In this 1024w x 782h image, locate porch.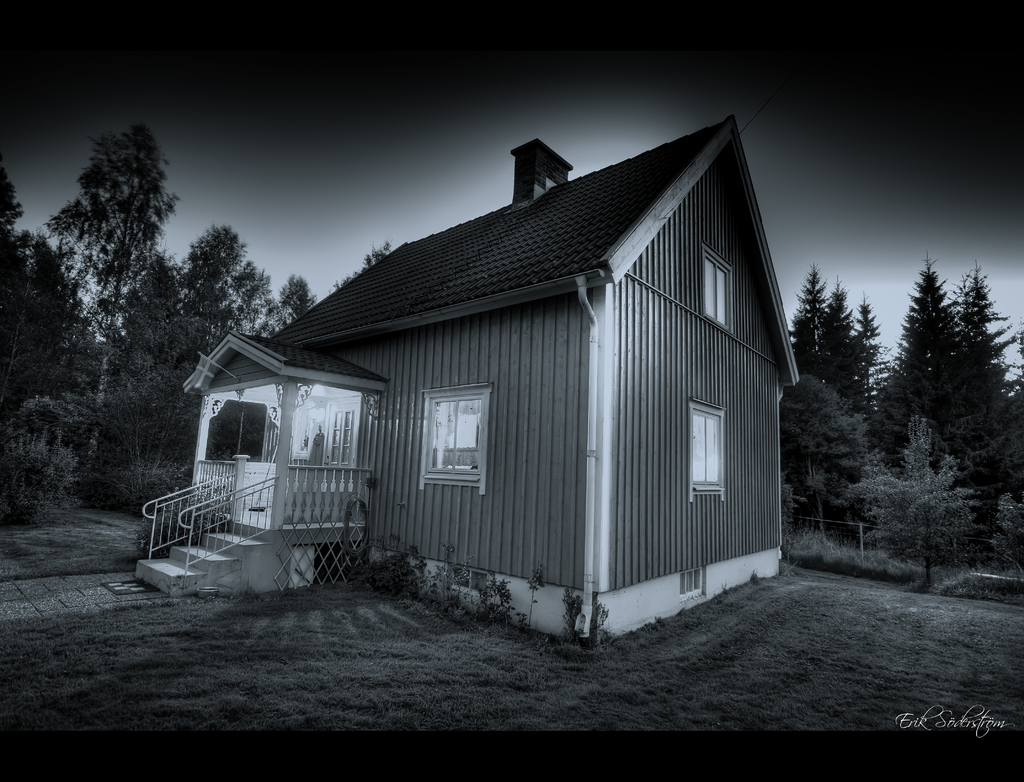
Bounding box: 191, 459, 373, 532.
